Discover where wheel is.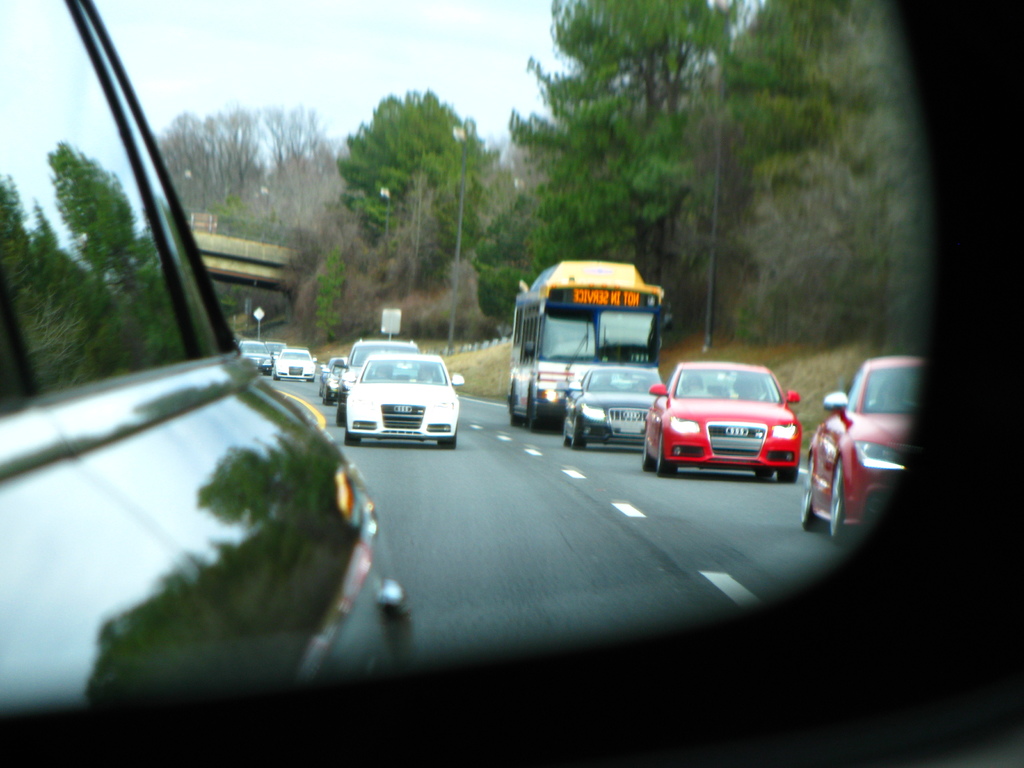
Discovered at {"left": 305, "top": 377, "right": 316, "bottom": 382}.
